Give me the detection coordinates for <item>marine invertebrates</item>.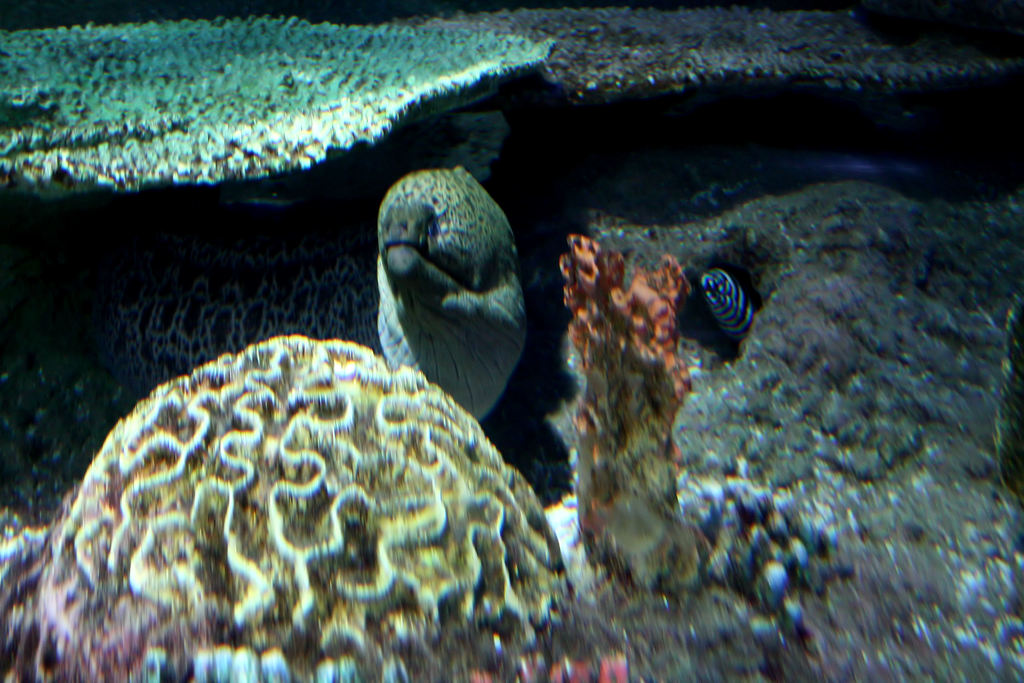
Rect(694, 252, 766, 353).
